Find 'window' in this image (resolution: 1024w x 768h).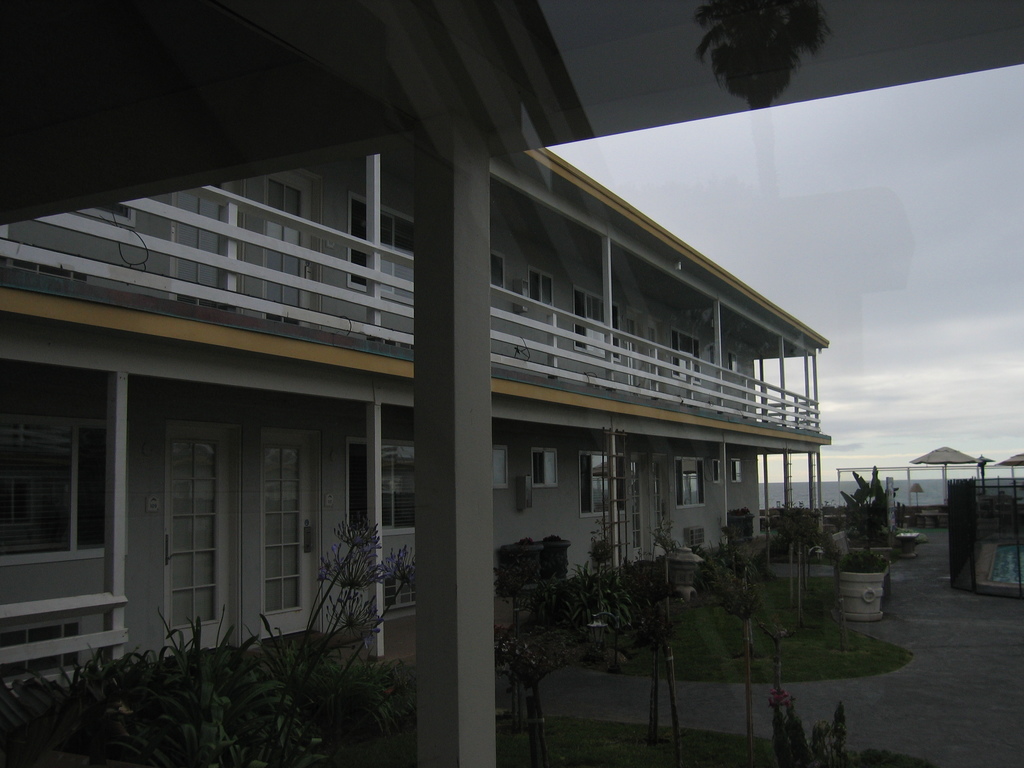
region(348, 191, 415, 303).
